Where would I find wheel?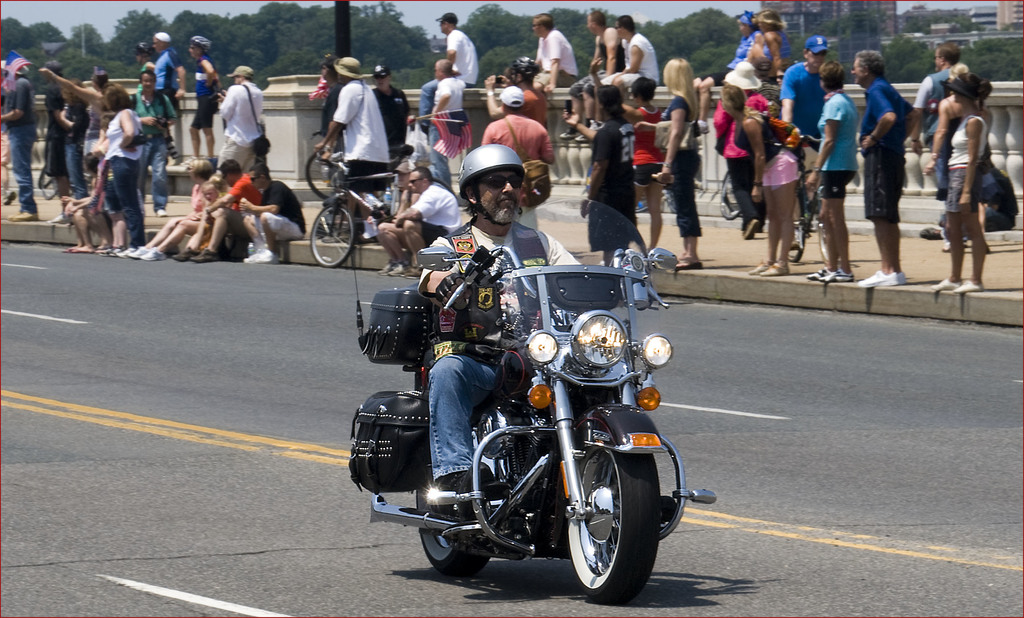
At left=315, top=207, right=359, bottom=270.
